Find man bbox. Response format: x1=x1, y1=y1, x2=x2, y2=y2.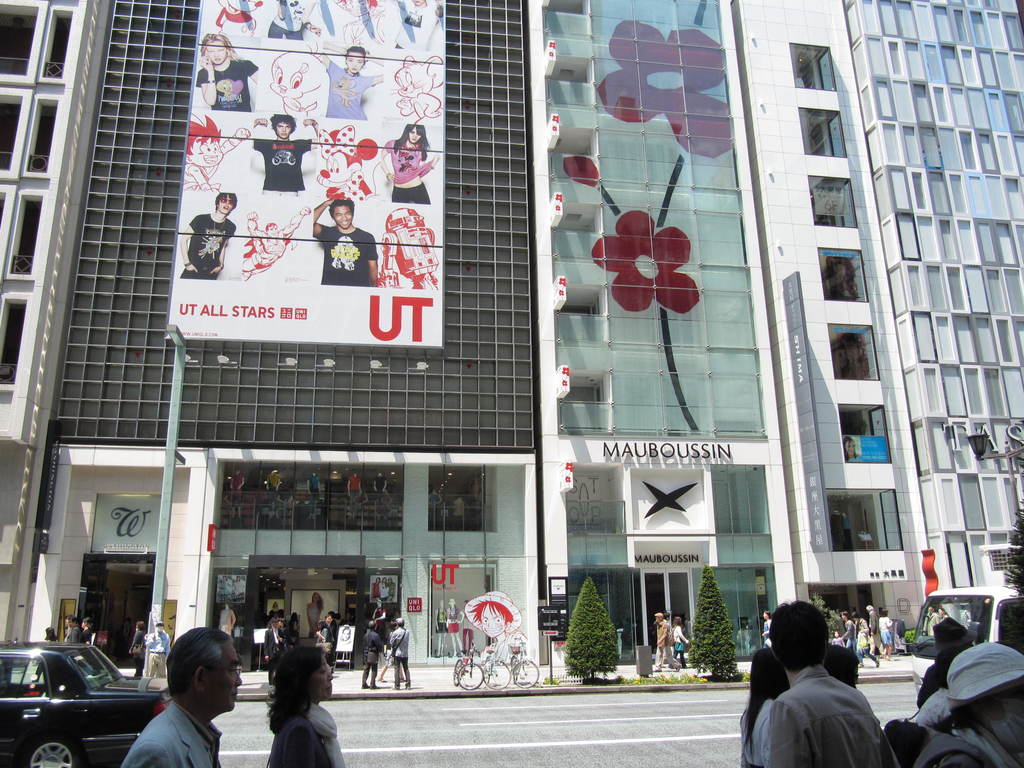
x1=362, y1=620, x2=383, y2=694.
